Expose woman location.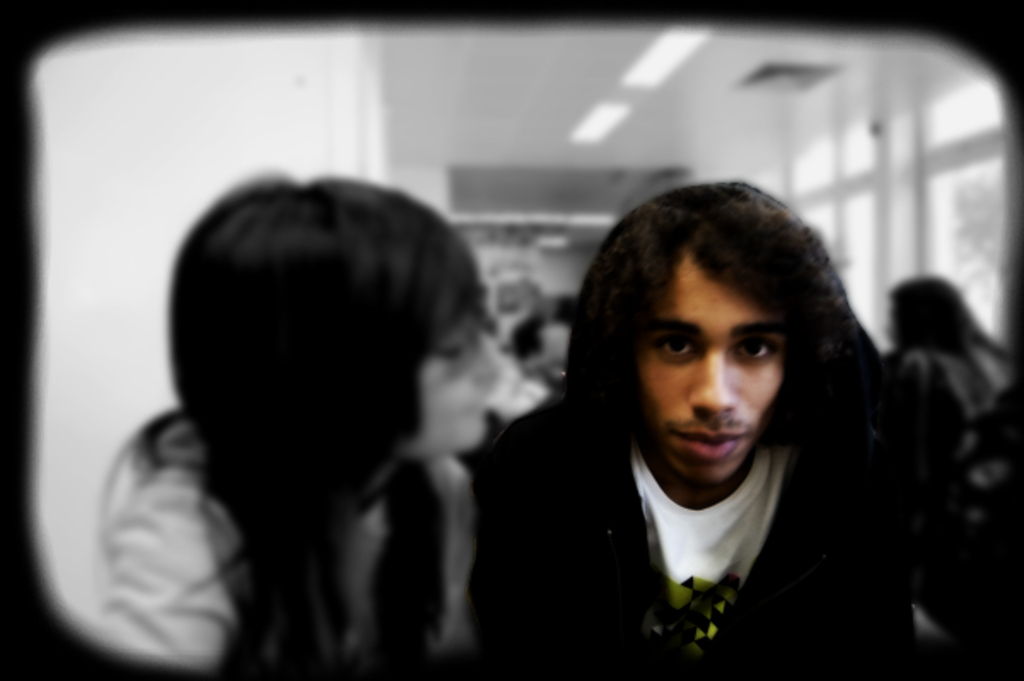
Exposed at [left=877, top=270, right=1012, bottom=481].
